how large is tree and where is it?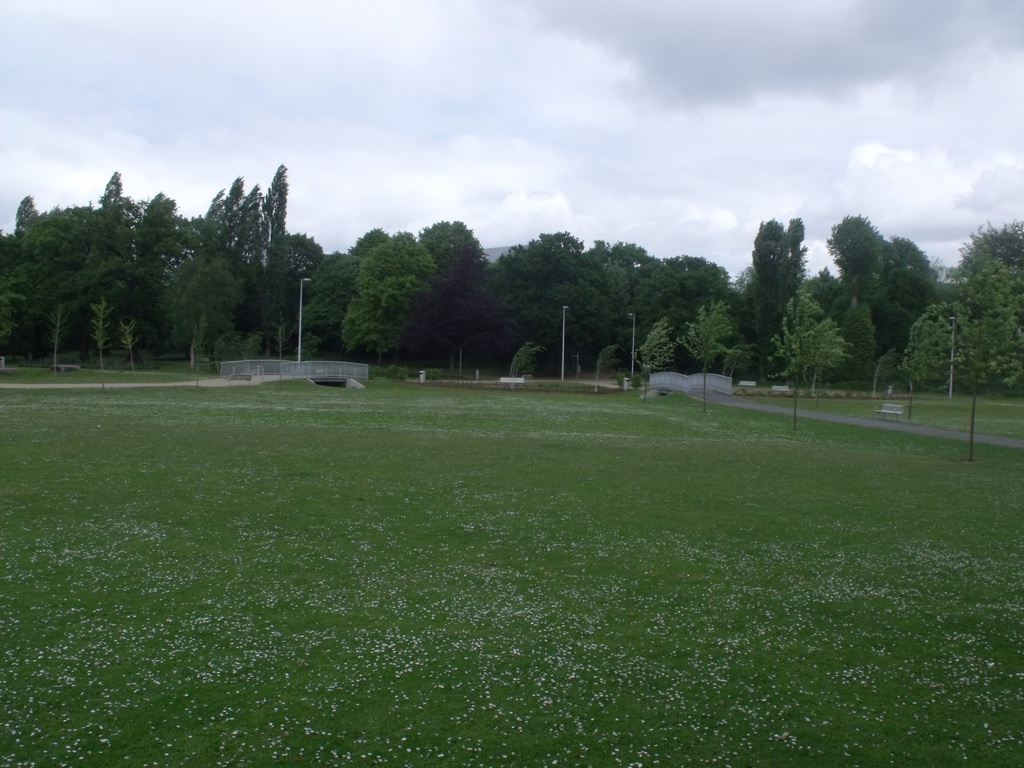
Bounding box: <bbox>903, 289, 972, 383</bbox>.
